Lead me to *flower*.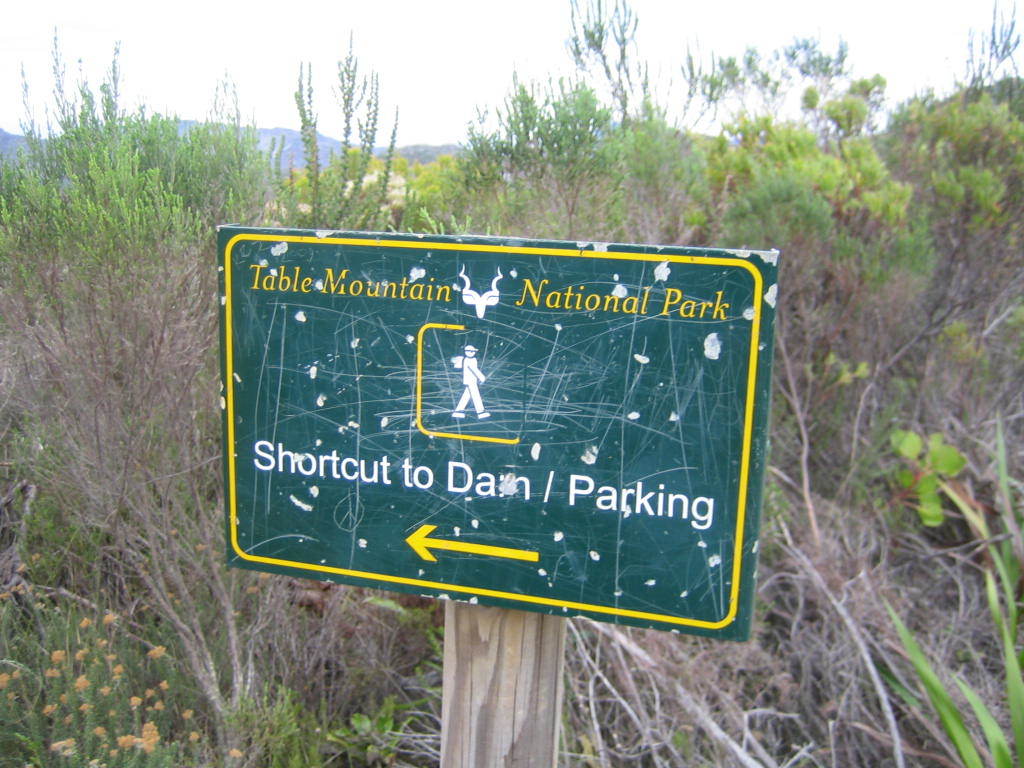
Lead to <region>100, 687, 111, 696</region>.
